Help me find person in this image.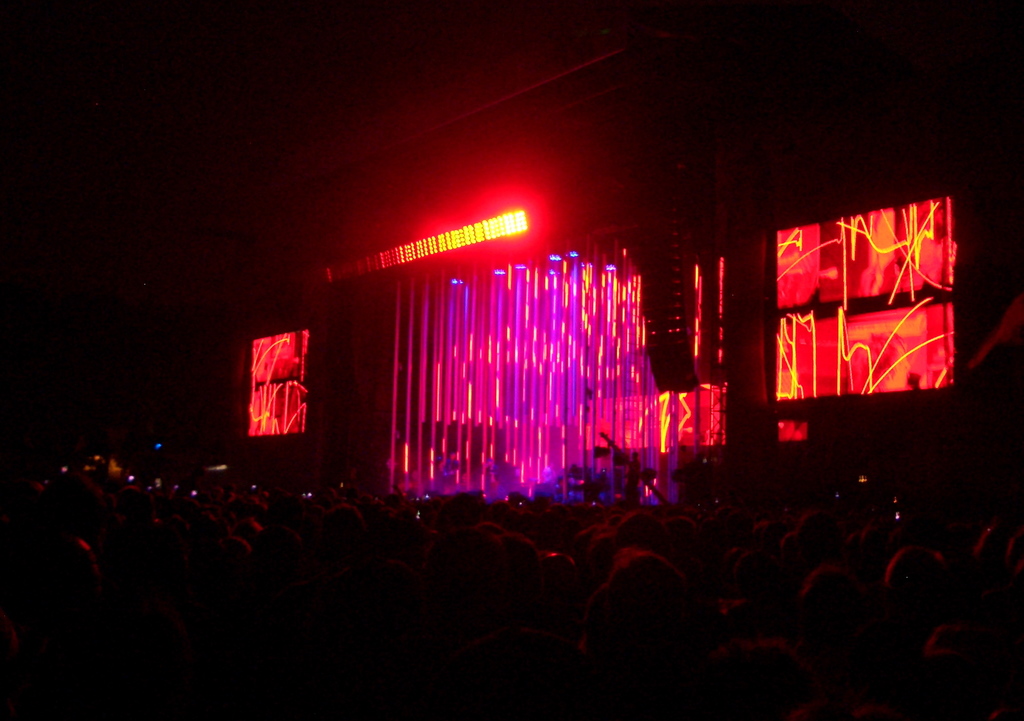
Found it: <region>573, 553, 733, 720</region>.
